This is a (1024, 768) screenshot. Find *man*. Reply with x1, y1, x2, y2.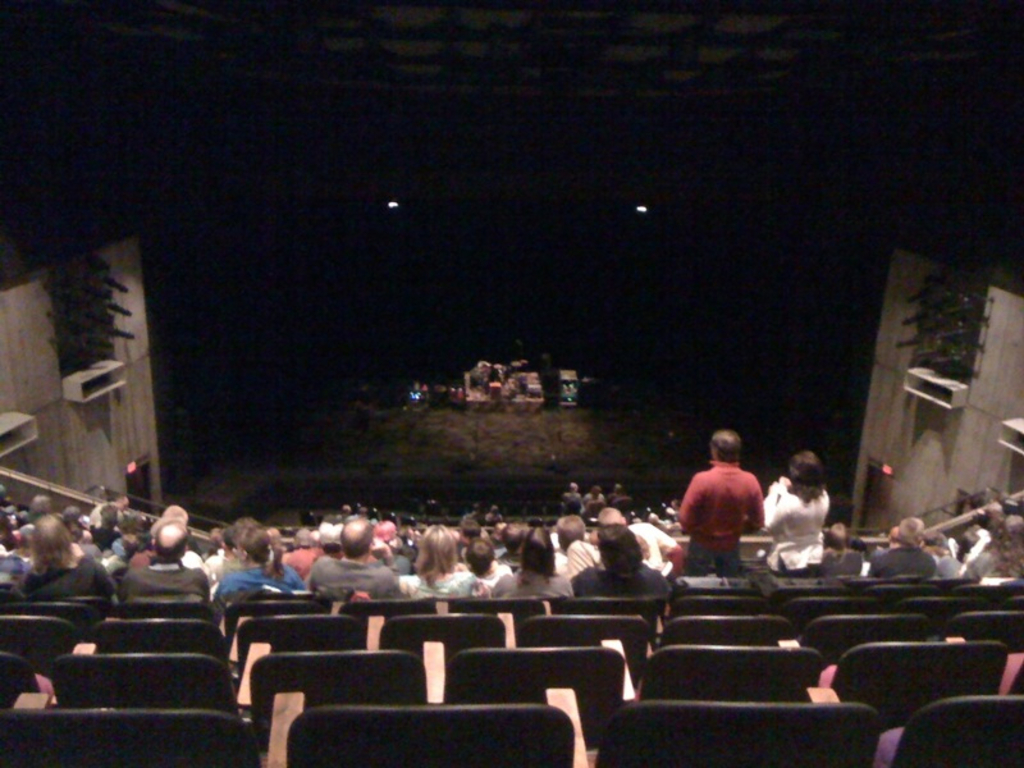
157, 506, 210, 586.
